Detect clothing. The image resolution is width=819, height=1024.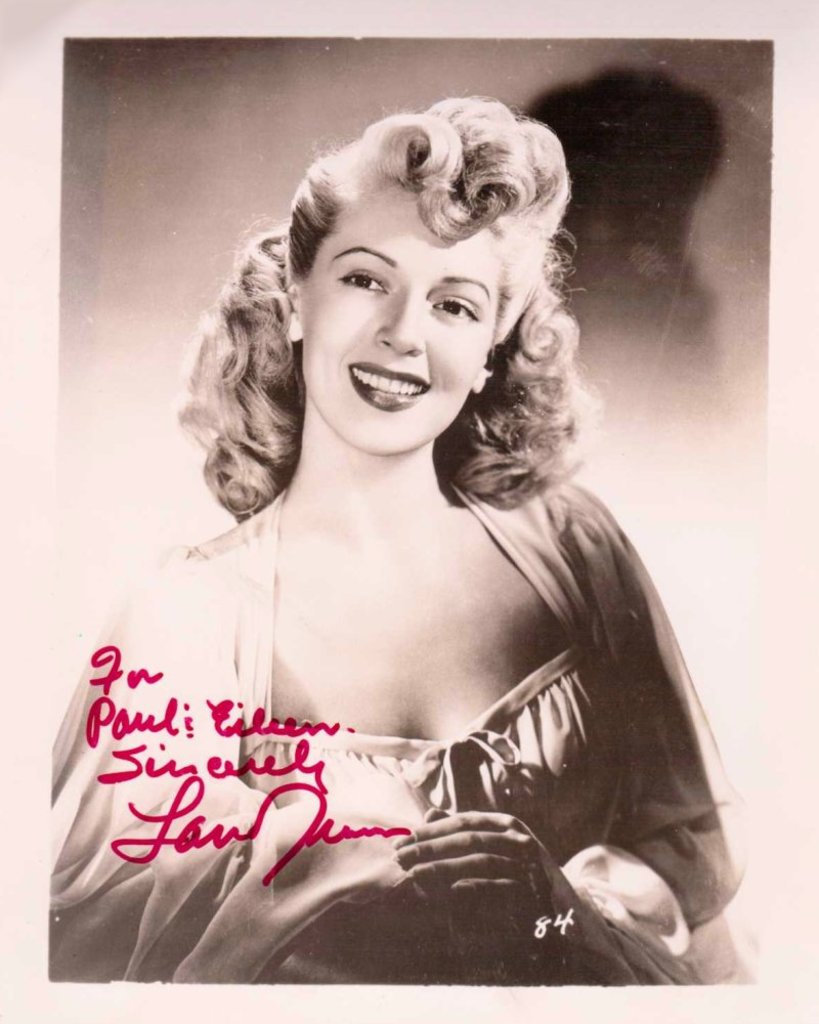
{"left": 51, "top": 563, "right": 730, "bottom": 955}.
